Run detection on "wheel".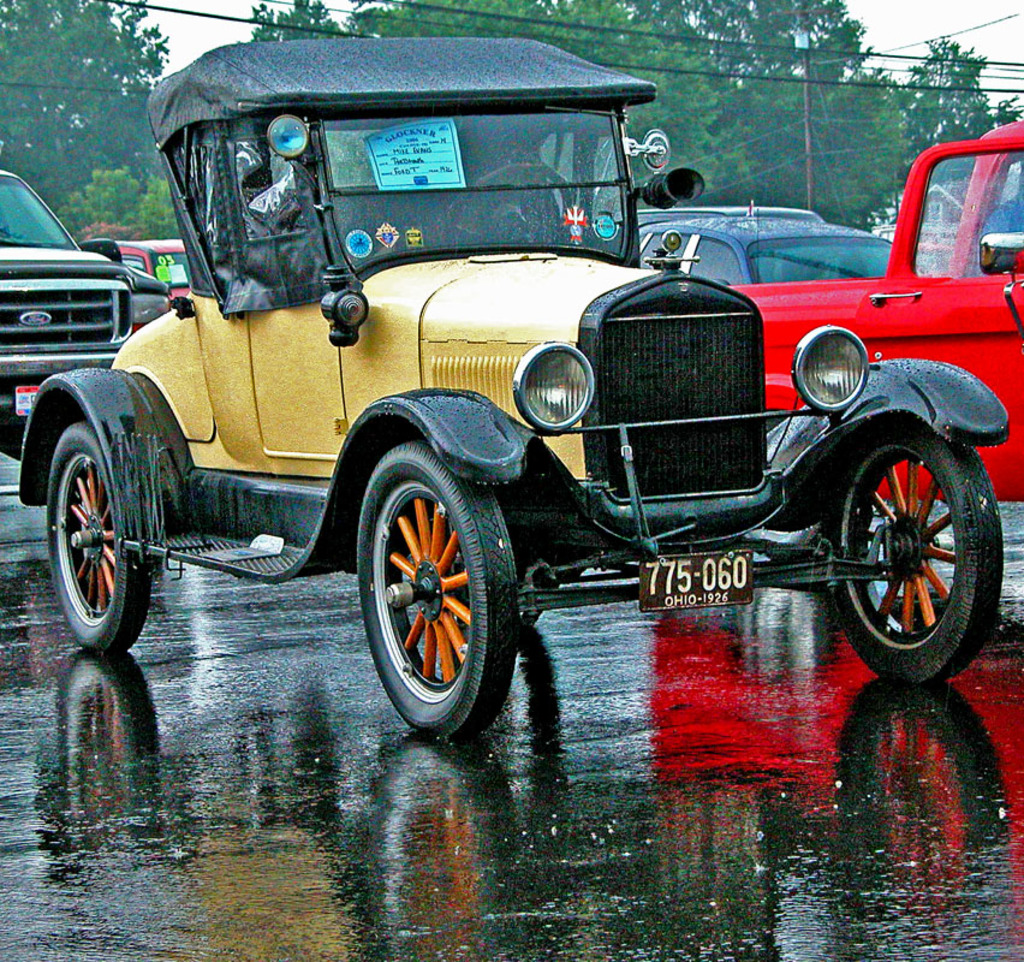
Result: [x1=357, y1=438, x2=516, y2=741].
